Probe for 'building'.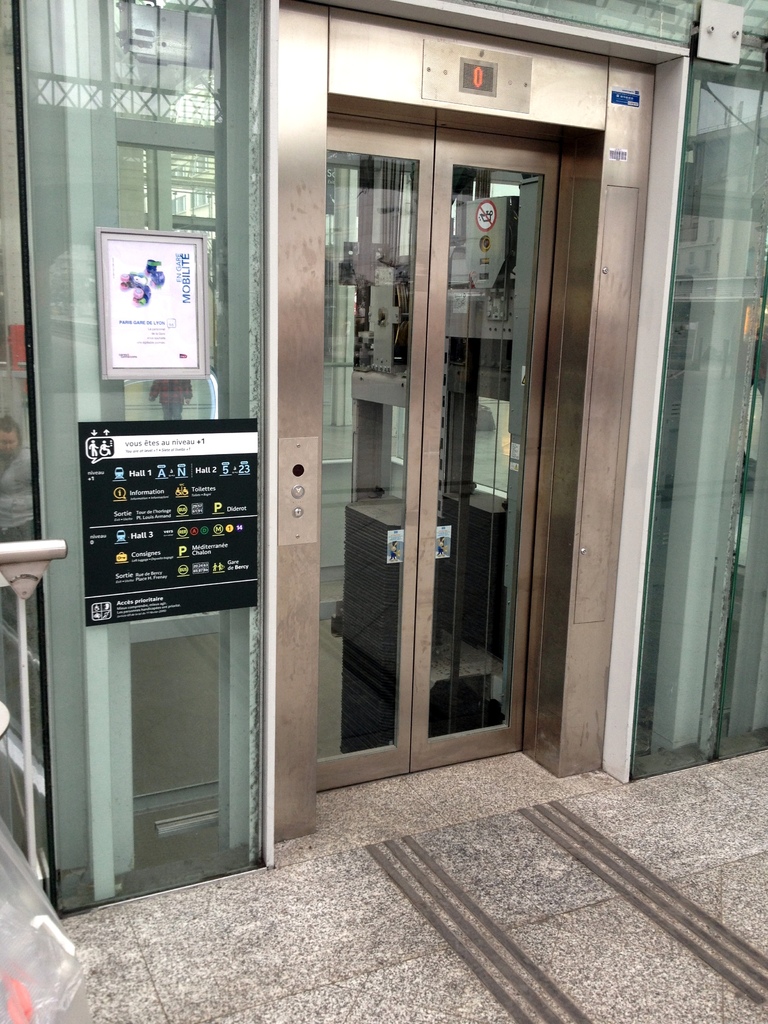
Probe result: [left=0, top=0, right=767, bottom=879].
